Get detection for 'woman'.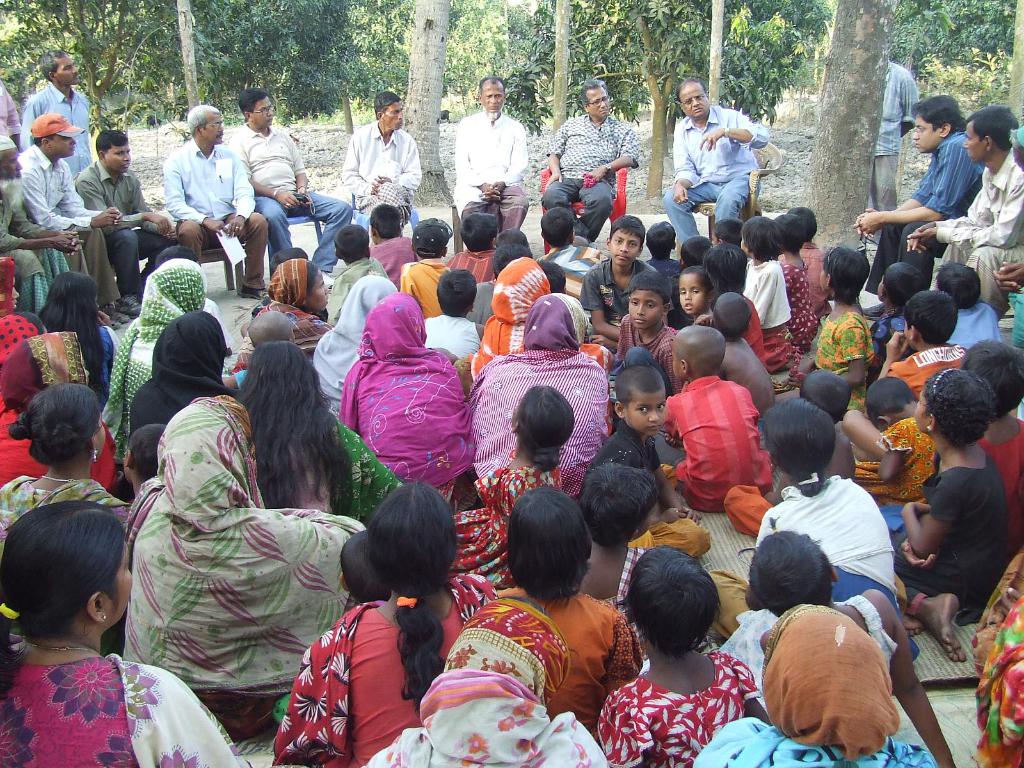
Detection: left=126, top=396, right=372, bottom=744.
